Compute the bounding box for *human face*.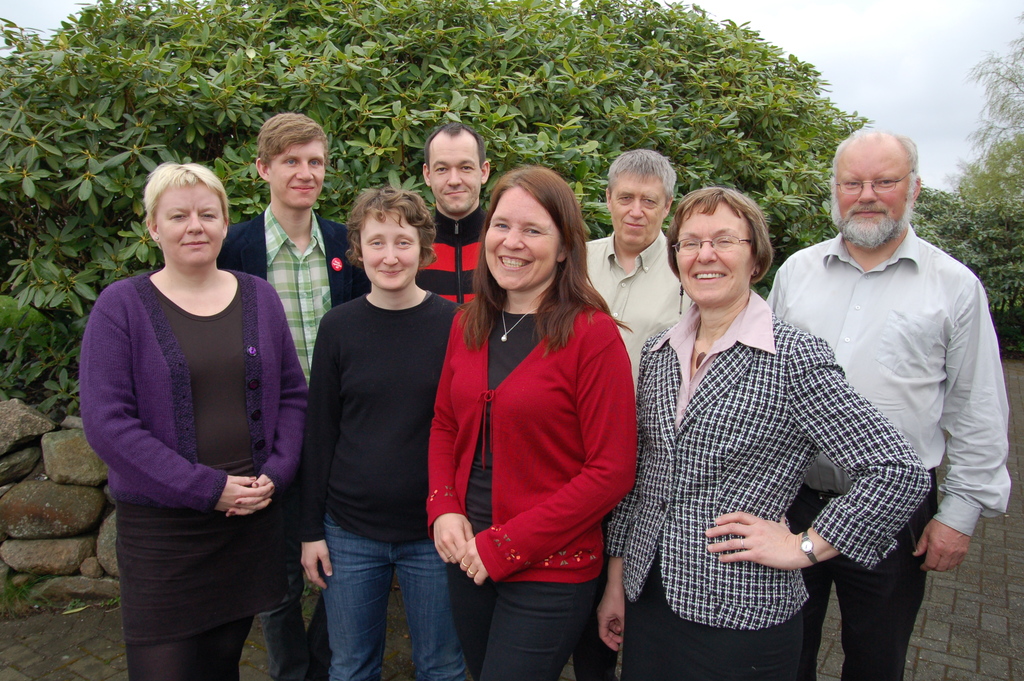
(484,187,561,283).
